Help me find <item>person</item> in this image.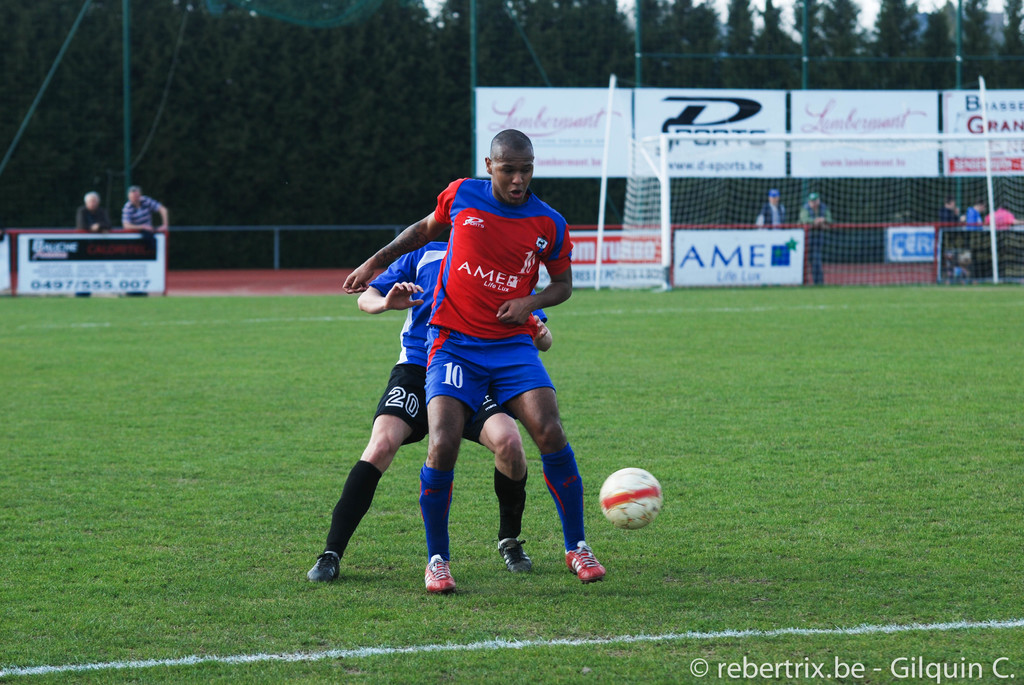
Found it: (x1=959, y1=200, x2=993, y2=251).
